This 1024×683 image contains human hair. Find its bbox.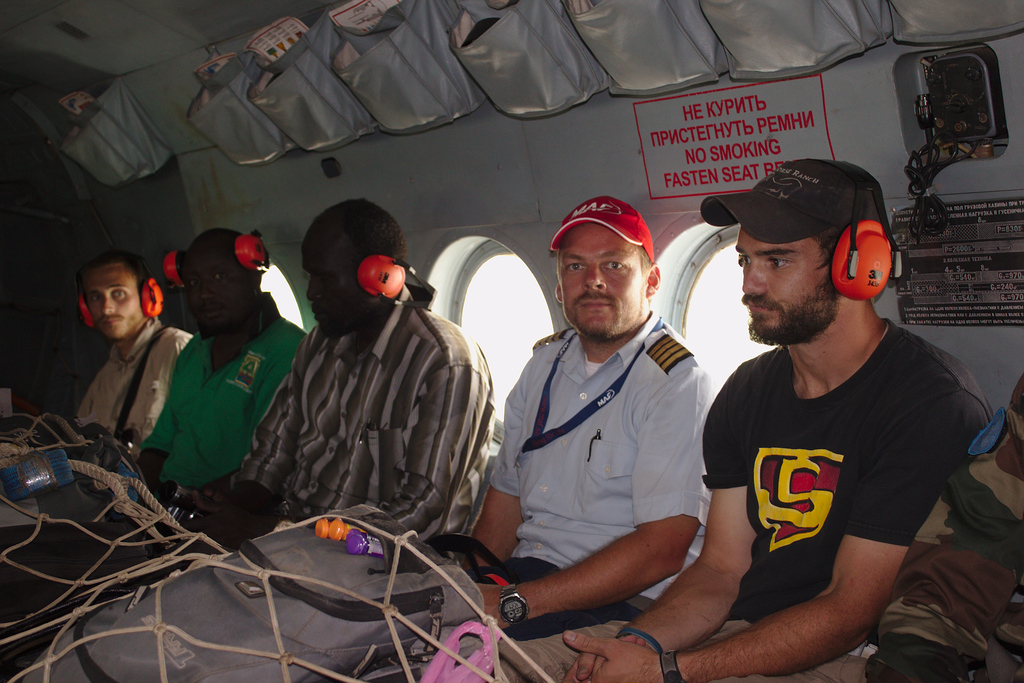
box(70, 248, 145, 295).
